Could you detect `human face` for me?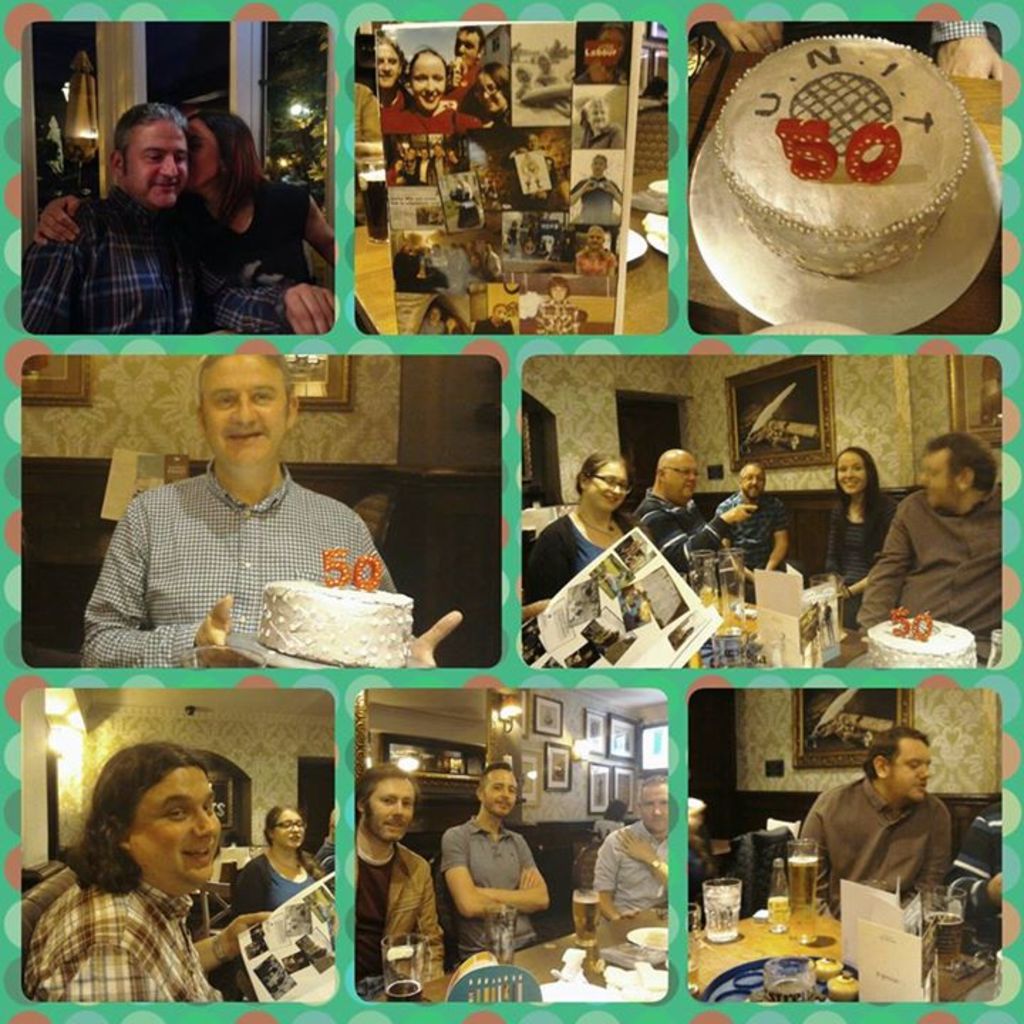
Detection result: (640,784,673,831).
